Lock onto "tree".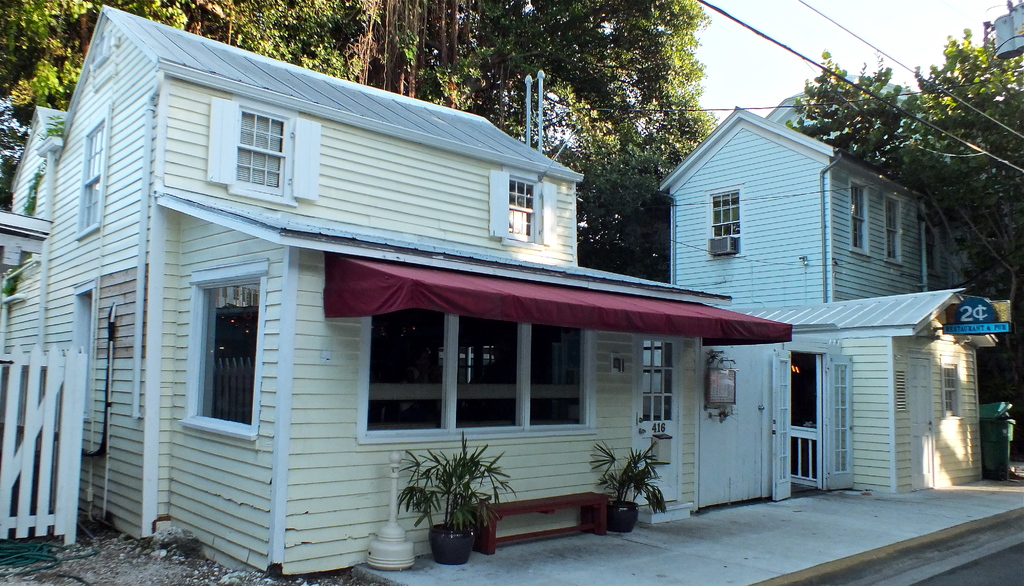
Locked: 1/0/723/285.
